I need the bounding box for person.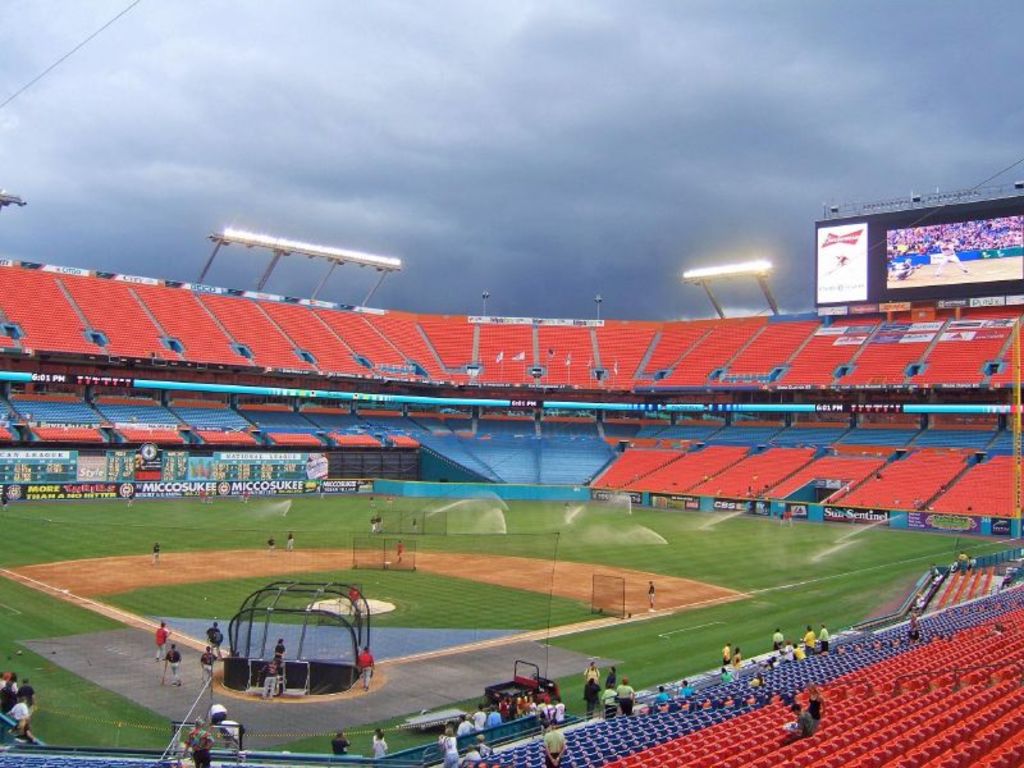
Here it is: <box>648,584,654,613</box>.
